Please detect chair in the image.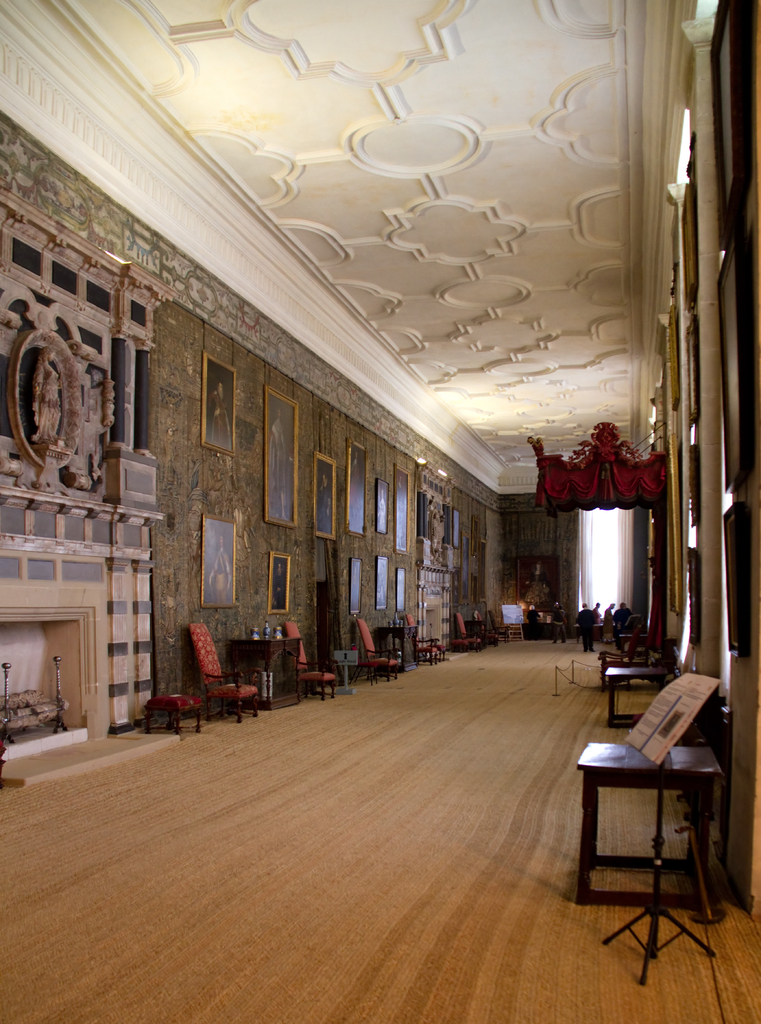
box=[398, 610, 440, 662].
